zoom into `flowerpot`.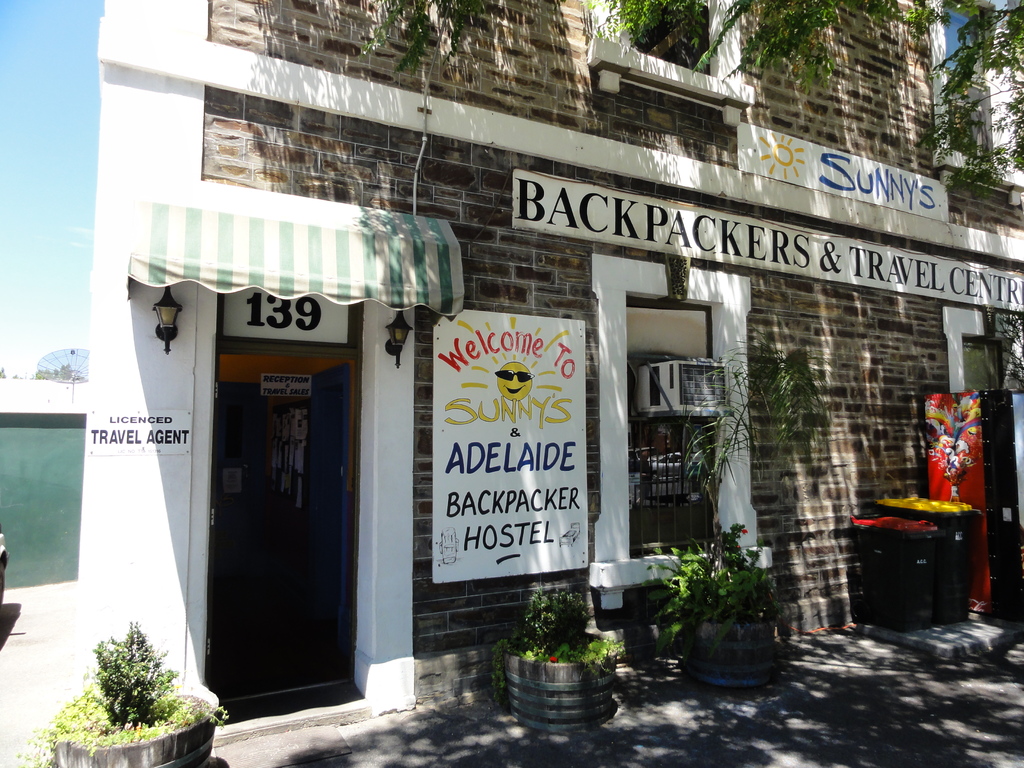
Zoom target: pyautogui.locateOnScreen(504, 652, 620, 732).
